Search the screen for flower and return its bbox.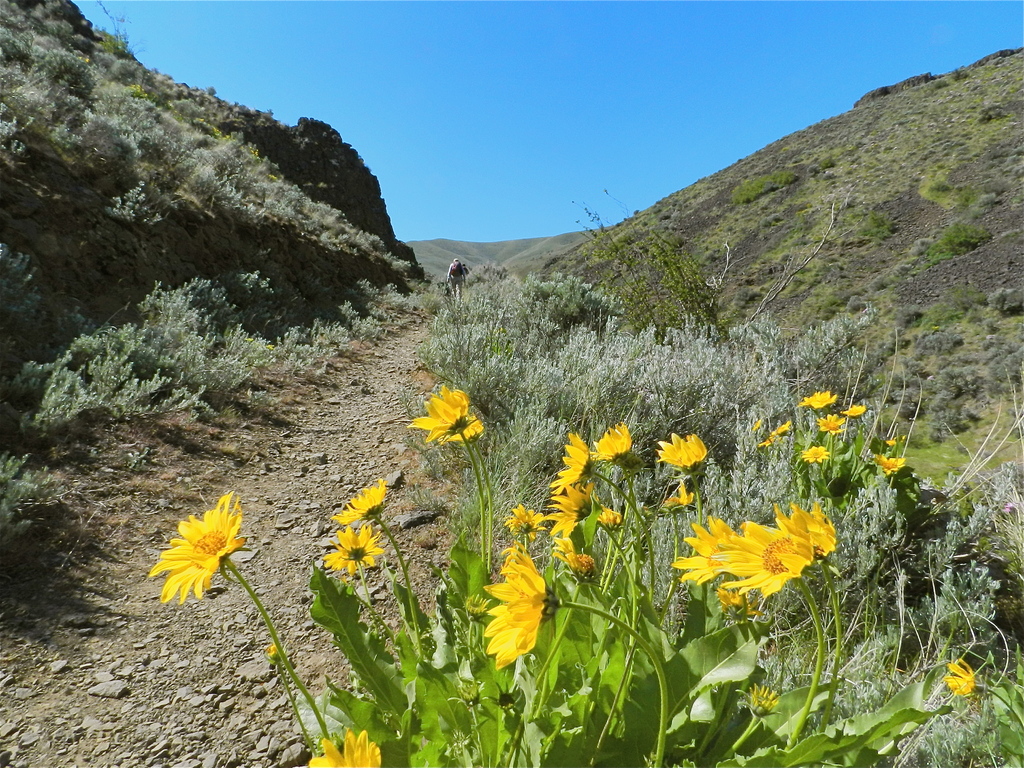
Found: x1=672 y1=512 x2=743 y2=586.
